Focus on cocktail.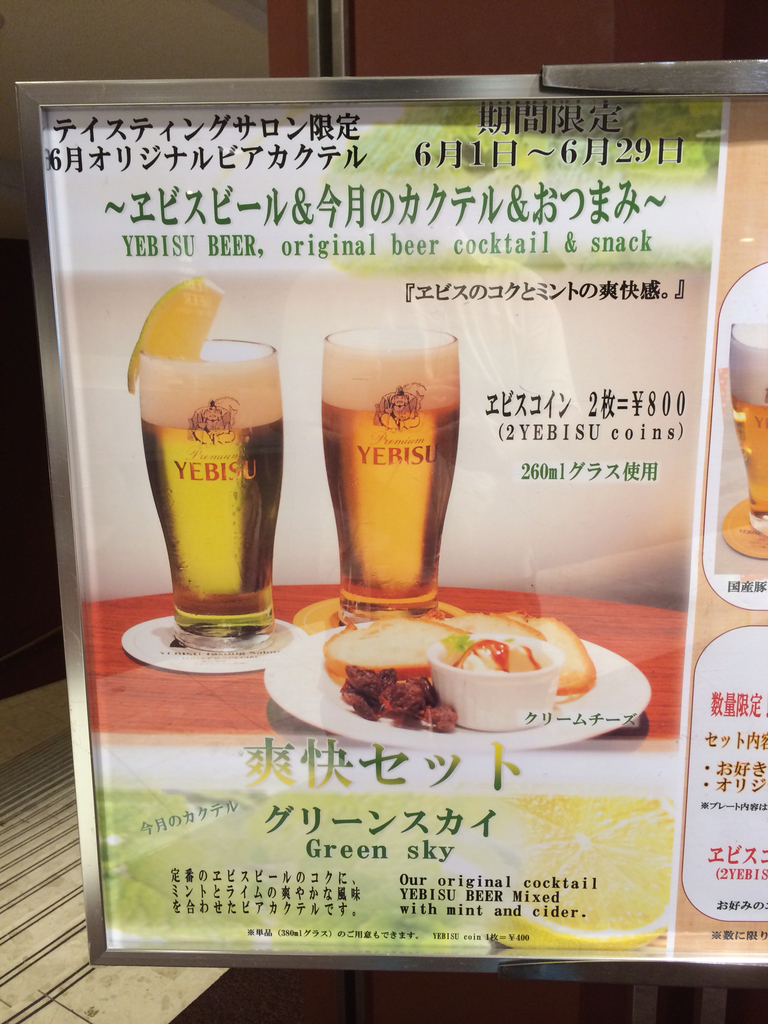
Focused at <box>314,321,461,624</box>.
